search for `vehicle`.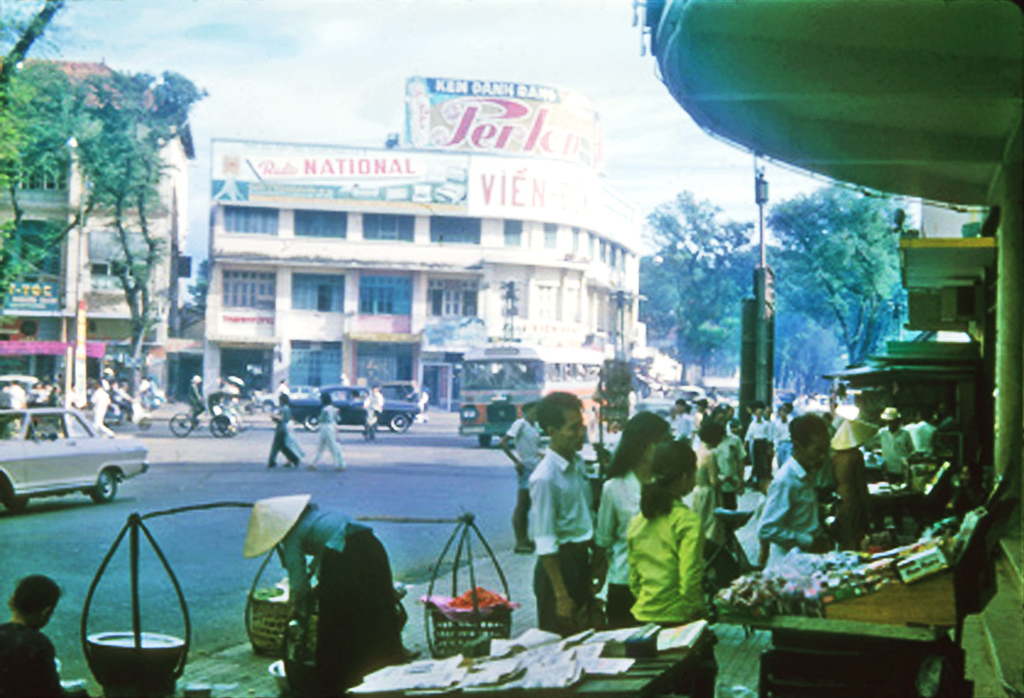
Found at bbox=(454, 342, 631, 452).
